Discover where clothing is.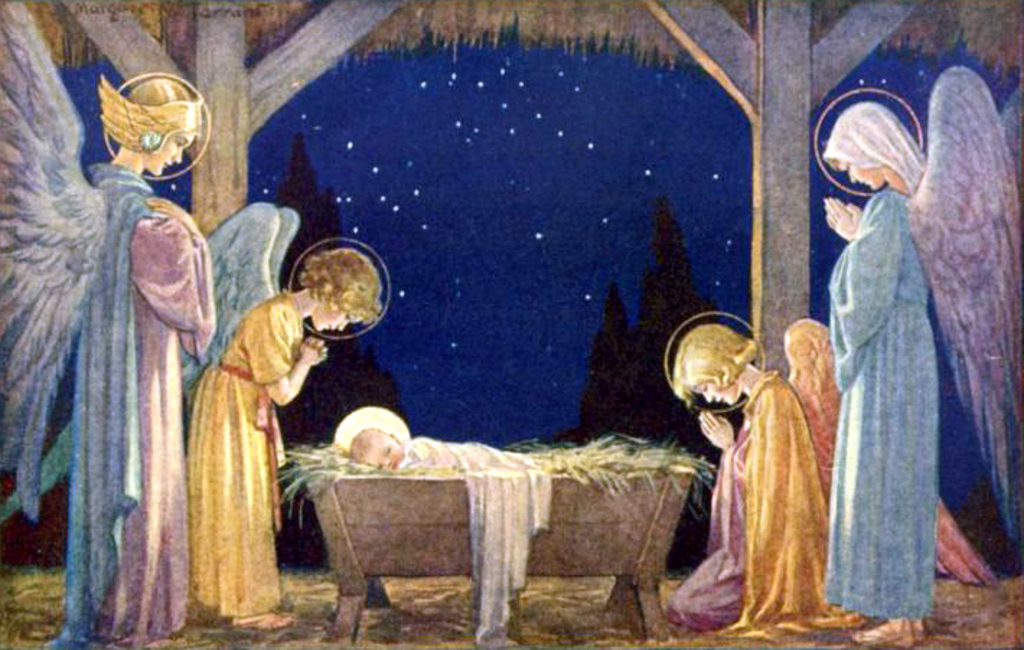
Discovered at <bbox>665, 378, 842, 627</bbox>.
